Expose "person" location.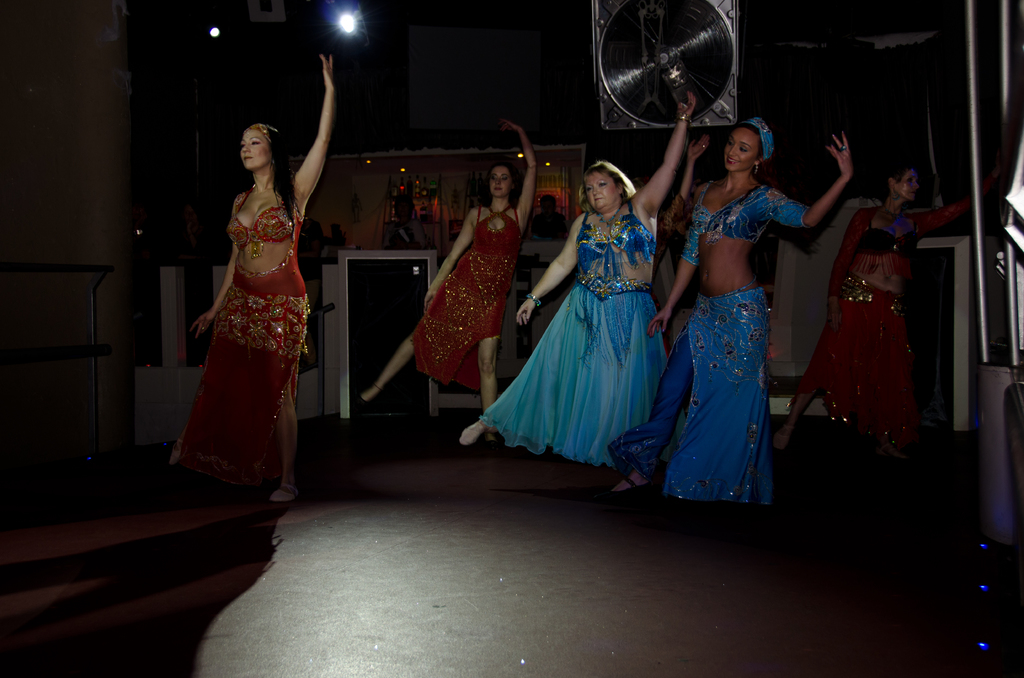
Exposed at select_region(647, 134, 707, 356).
